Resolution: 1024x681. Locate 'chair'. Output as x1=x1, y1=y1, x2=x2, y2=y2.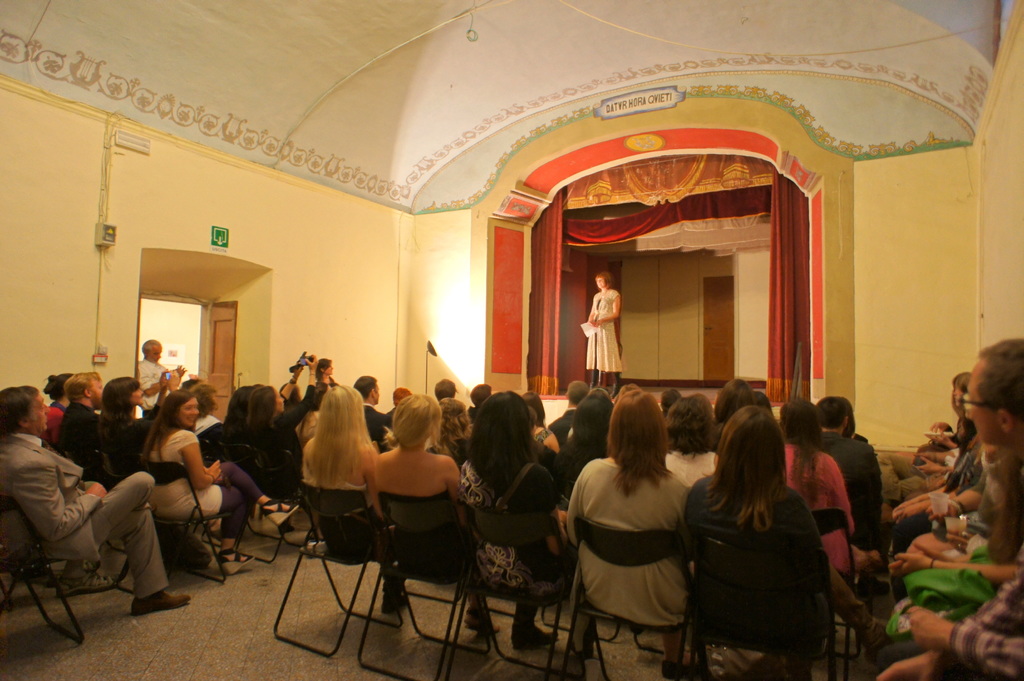
x1=681, y1=528, x2=838, y2=680.
